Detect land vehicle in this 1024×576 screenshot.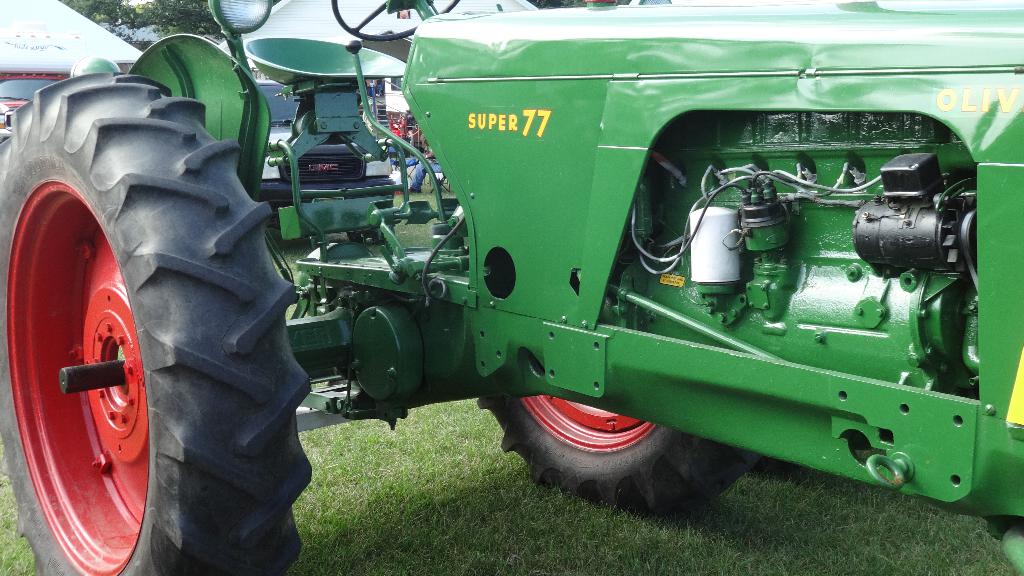
Detection: 0 0 1023 574.
